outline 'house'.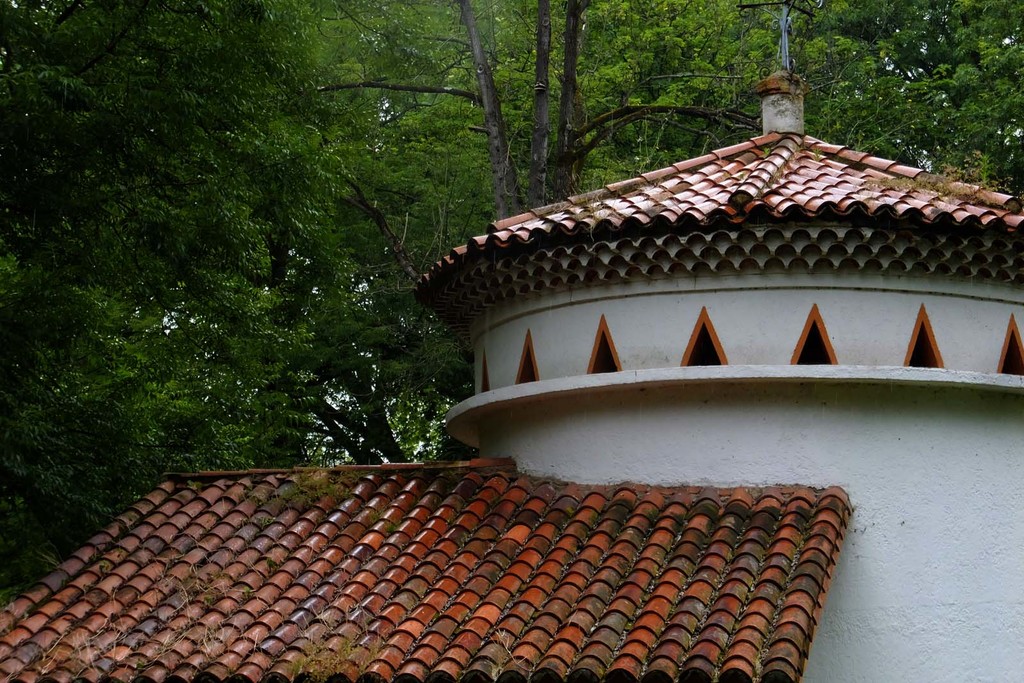
Outline: left=1, top=44, right=1023, bottom=682.
